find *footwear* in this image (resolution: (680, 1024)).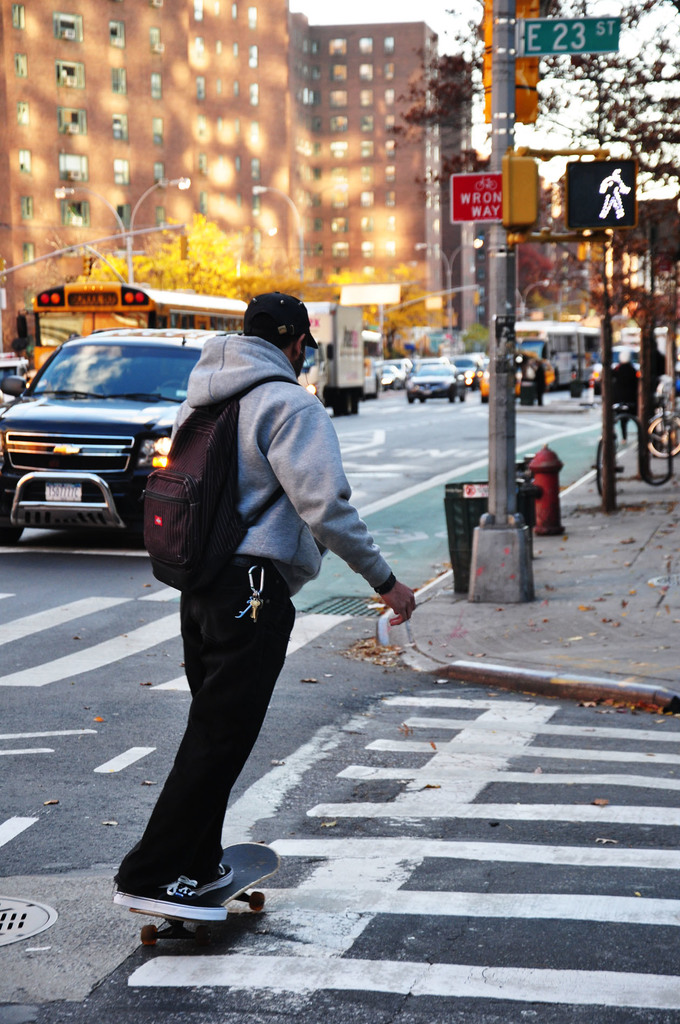
(116, 869, 233, 925).
